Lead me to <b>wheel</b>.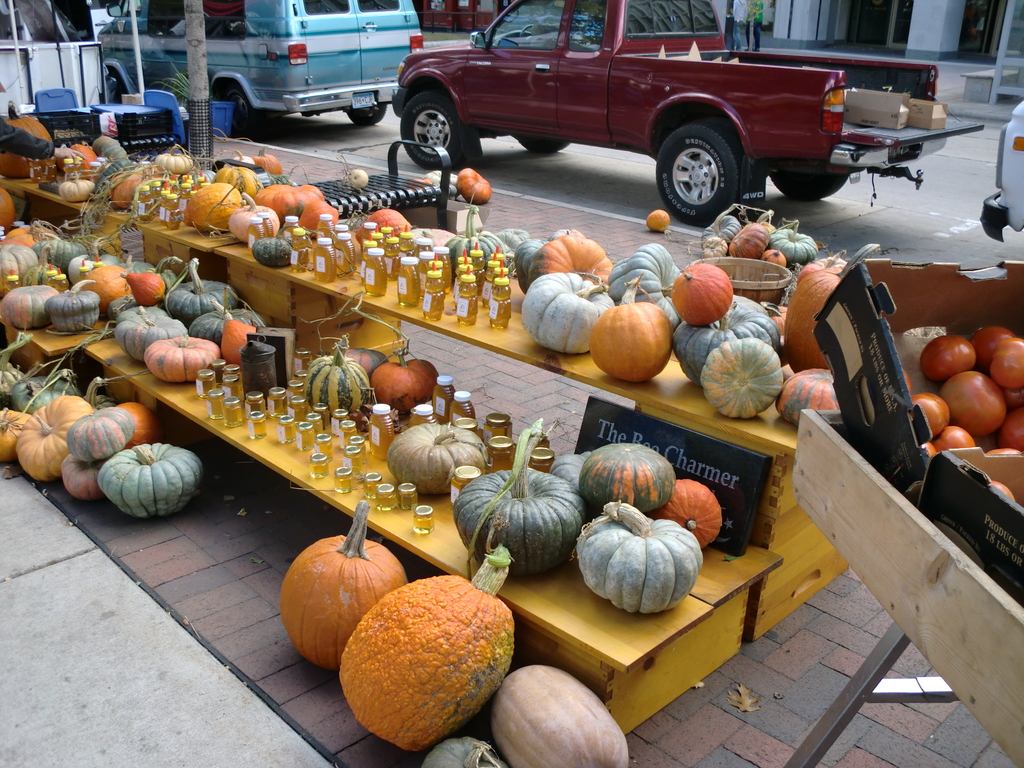
Lead to locate(516, 128, 564, 150).
